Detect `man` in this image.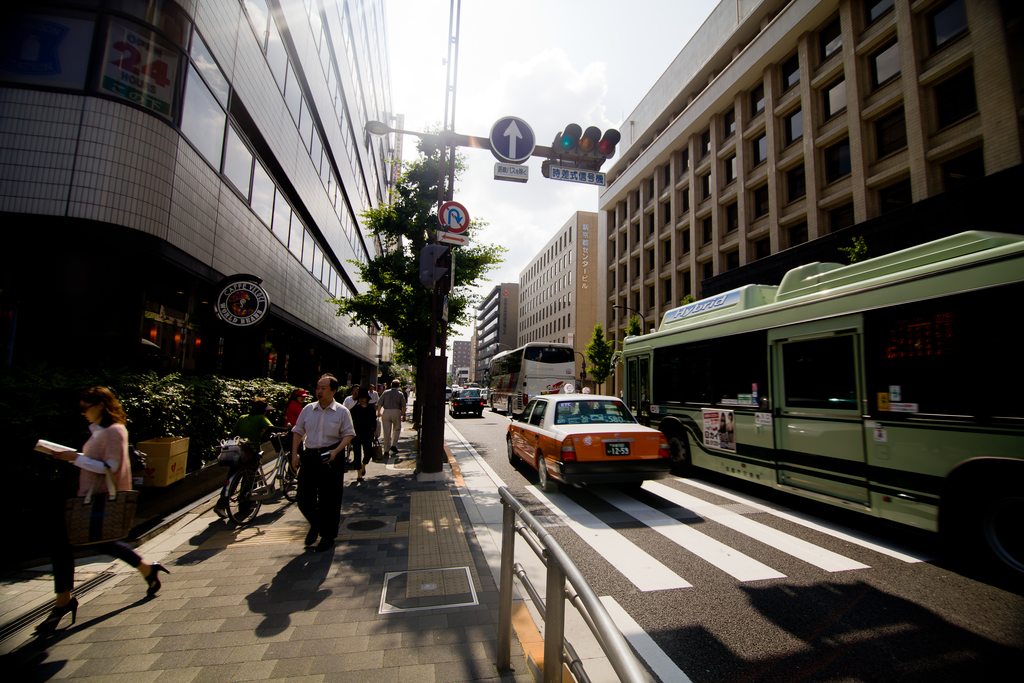
Detection: select_region(377, 379, 405, 455).
